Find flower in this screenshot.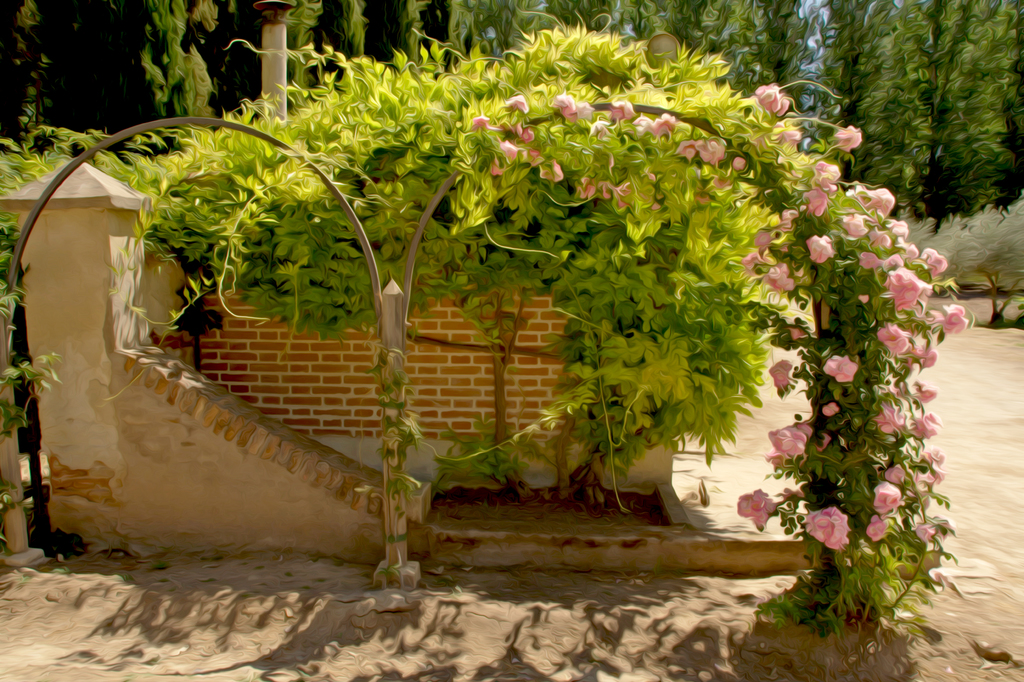
The bounding box for flower is {"x1": 740, "y1": 485, "x2": 776, "y2": 531}.
